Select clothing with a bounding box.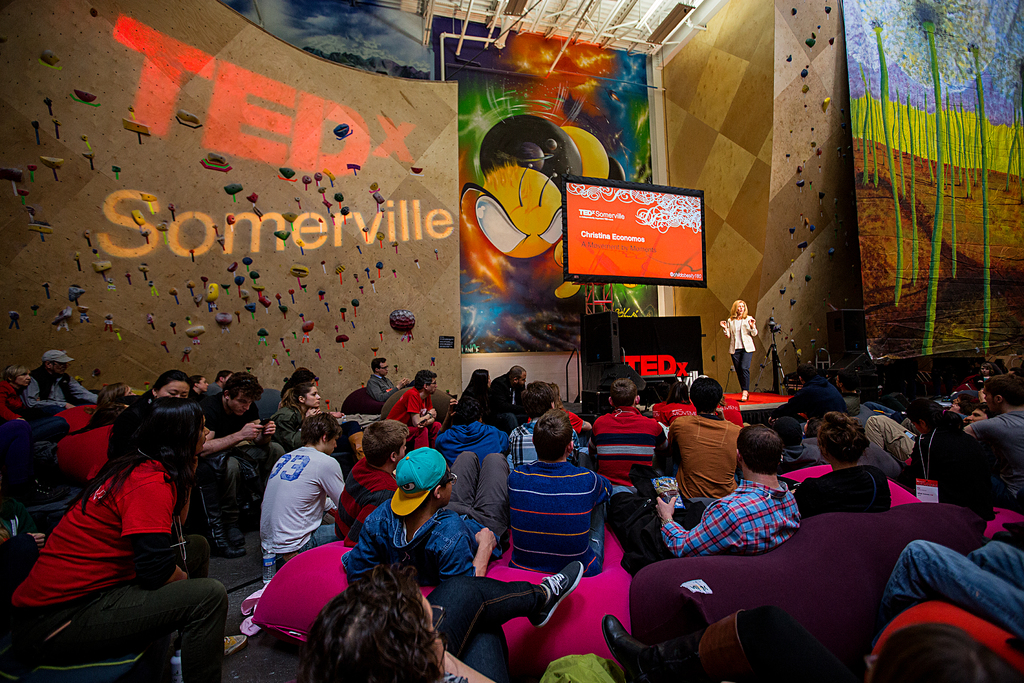
[968, 407, 1023, 511].
